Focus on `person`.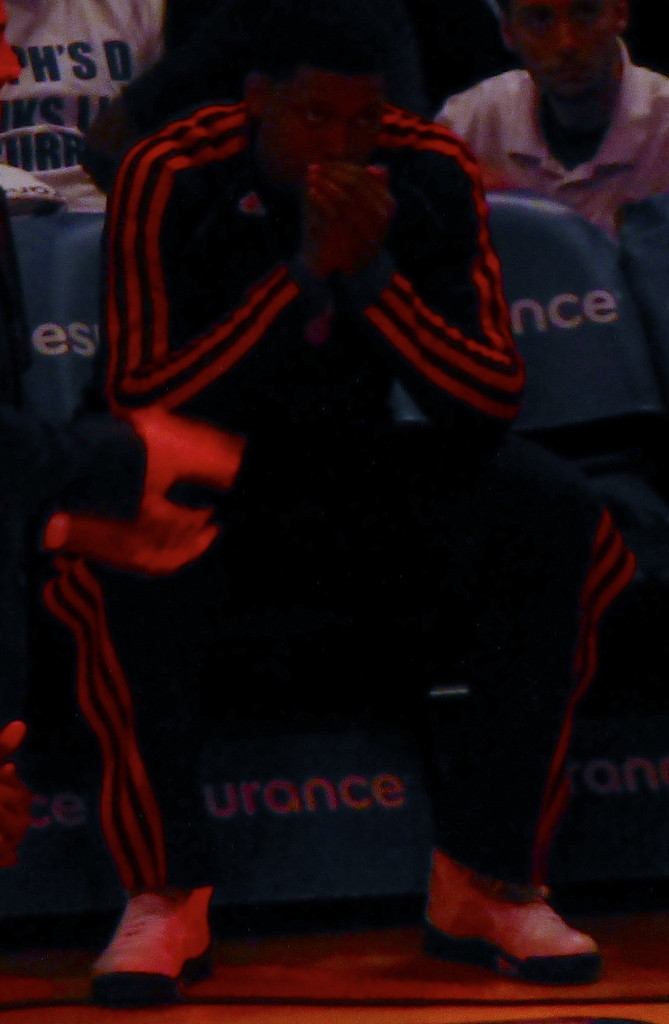
Focused at [left=419, top=0, right=668, bottom=228].
